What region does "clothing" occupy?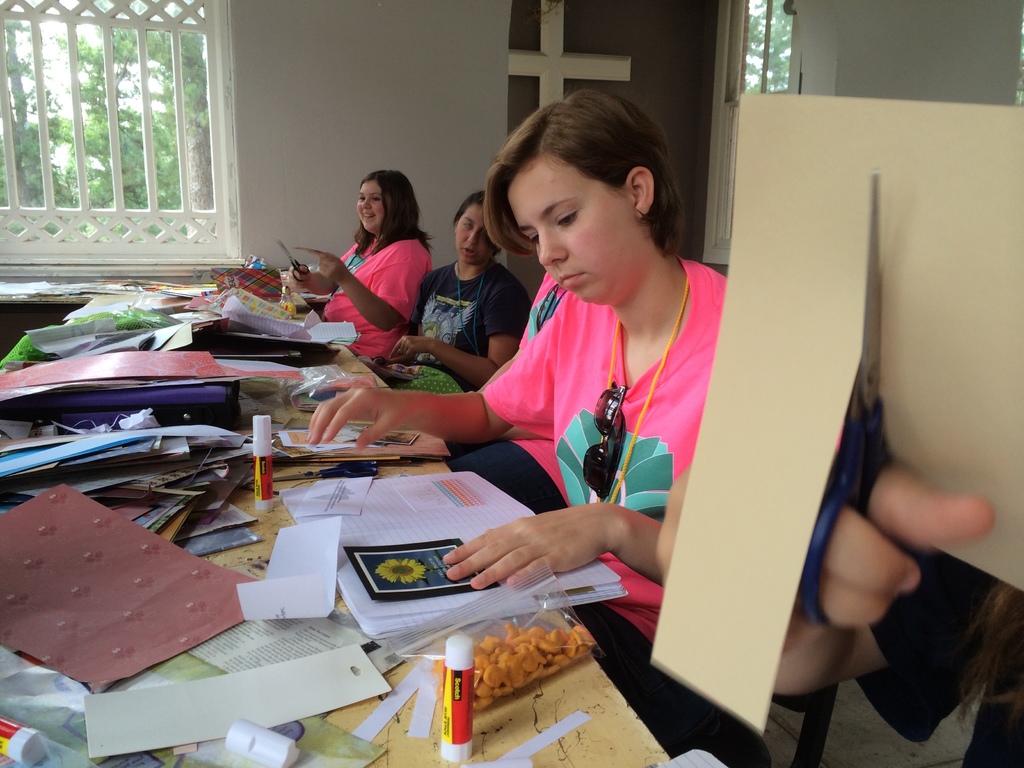
<box>374,262,536,395</box>.
